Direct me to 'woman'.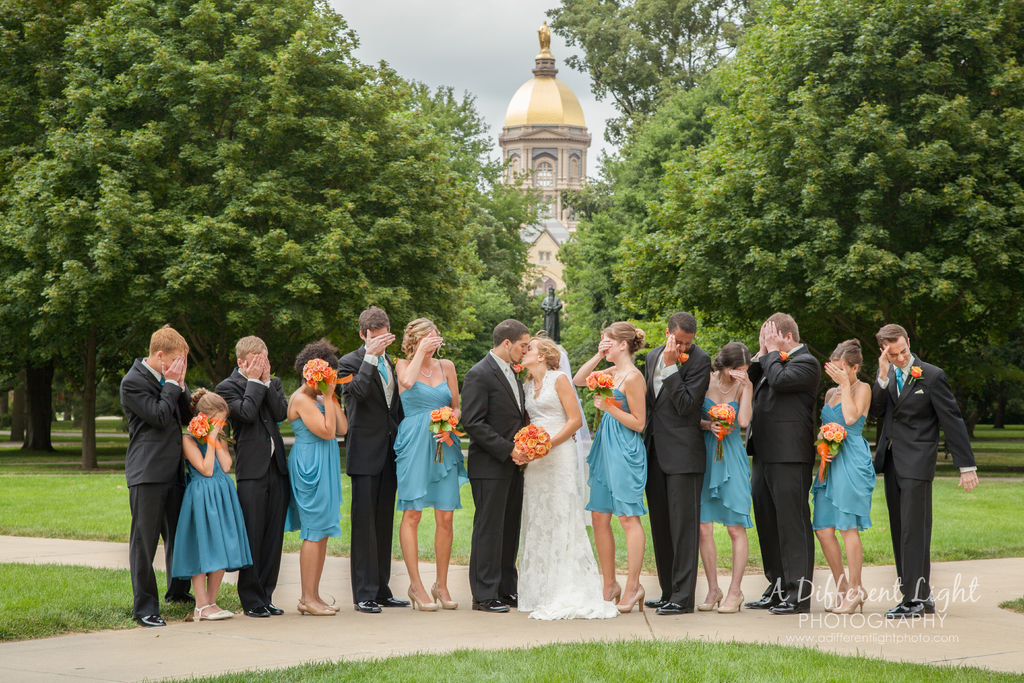
Direction: 392, 313, 460, 609.
